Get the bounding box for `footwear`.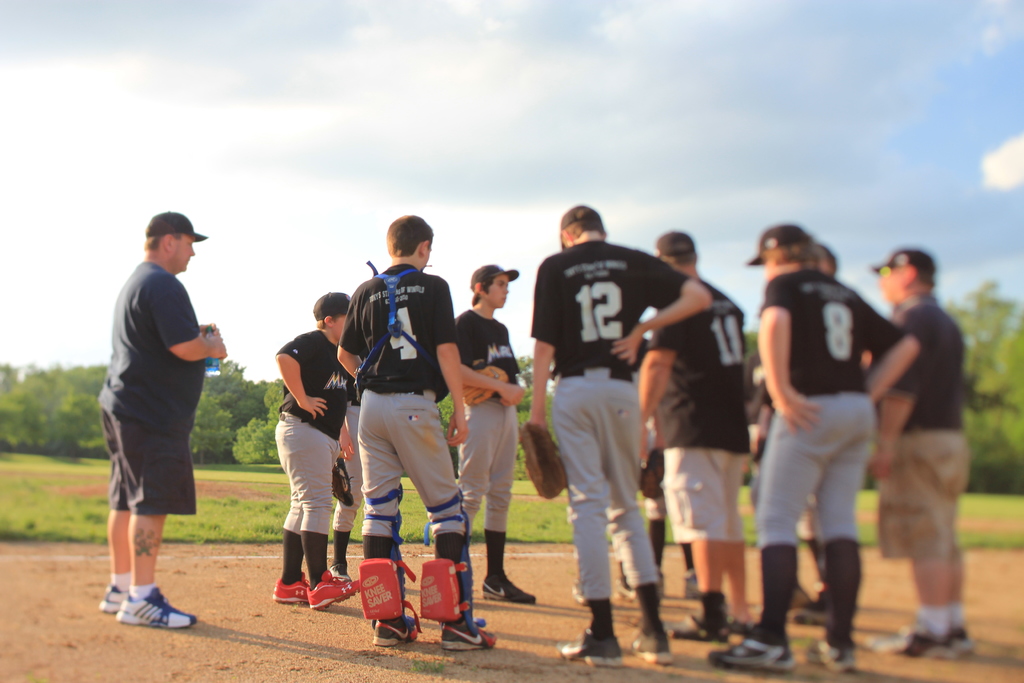
307,569,362,611.
